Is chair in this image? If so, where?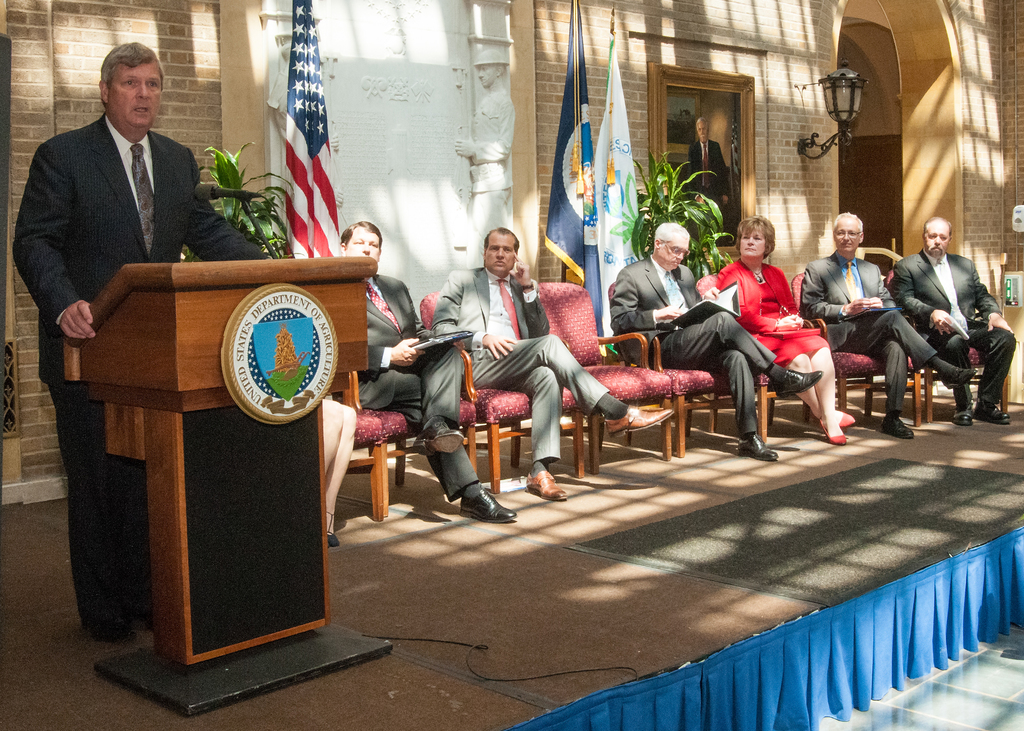
Yes, at (534, 276, 669, 478).
